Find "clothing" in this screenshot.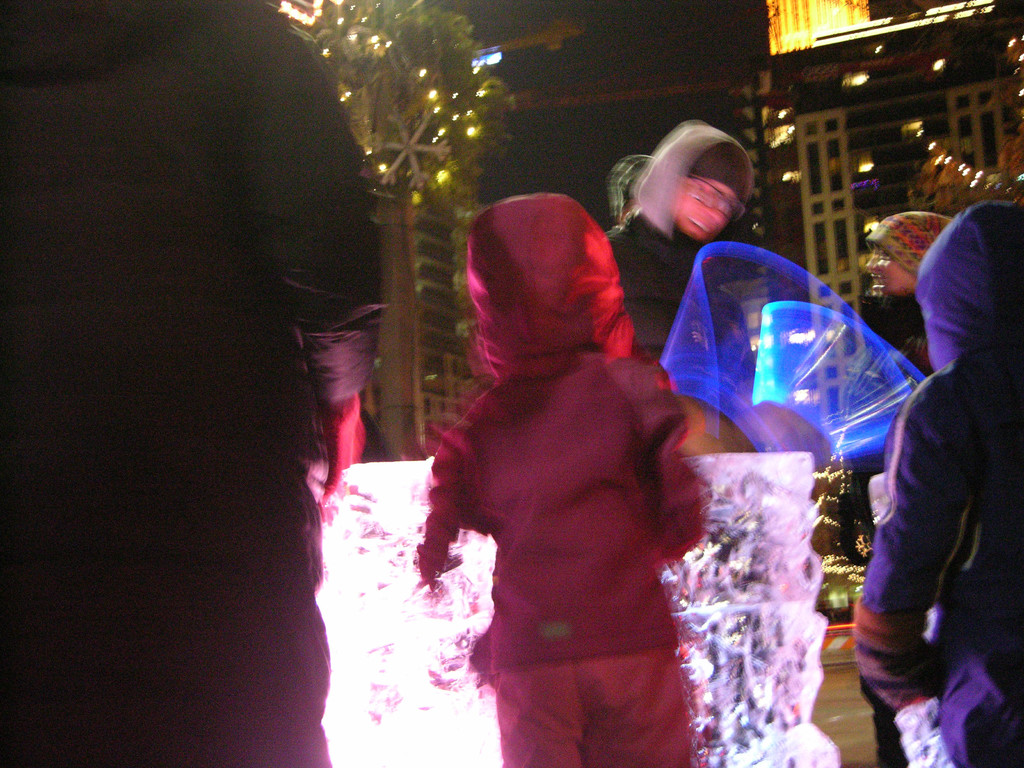
The bounding box for "clothing" is {"x1": 604, "y1": 118, "x2": 747, "y2": 373}.
